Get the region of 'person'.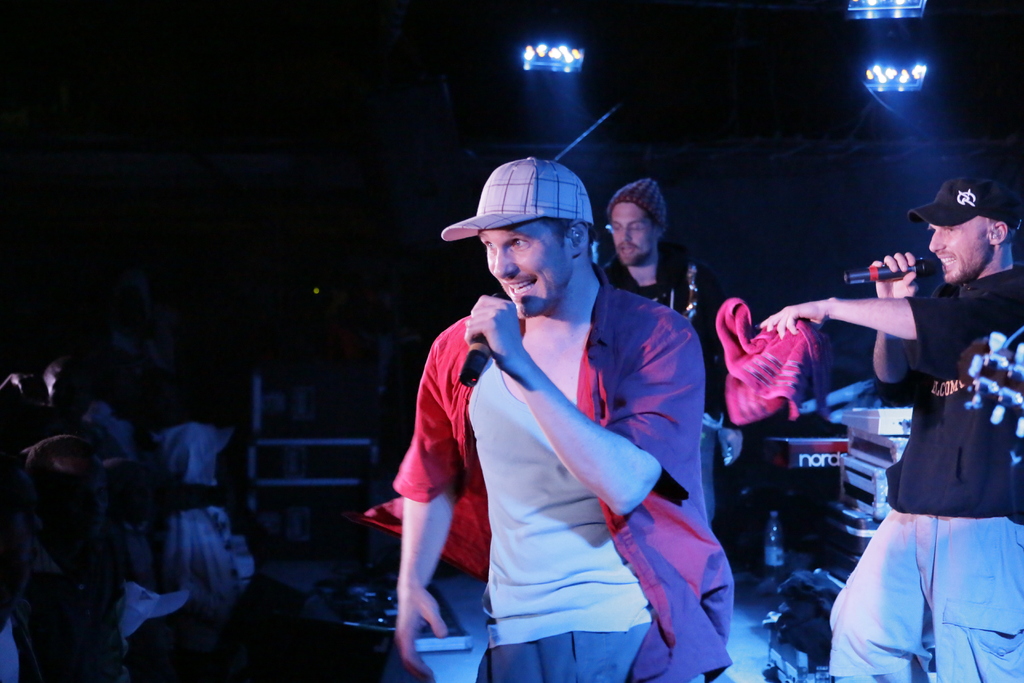
(left=396, top=145, right=698, bottom=648).
